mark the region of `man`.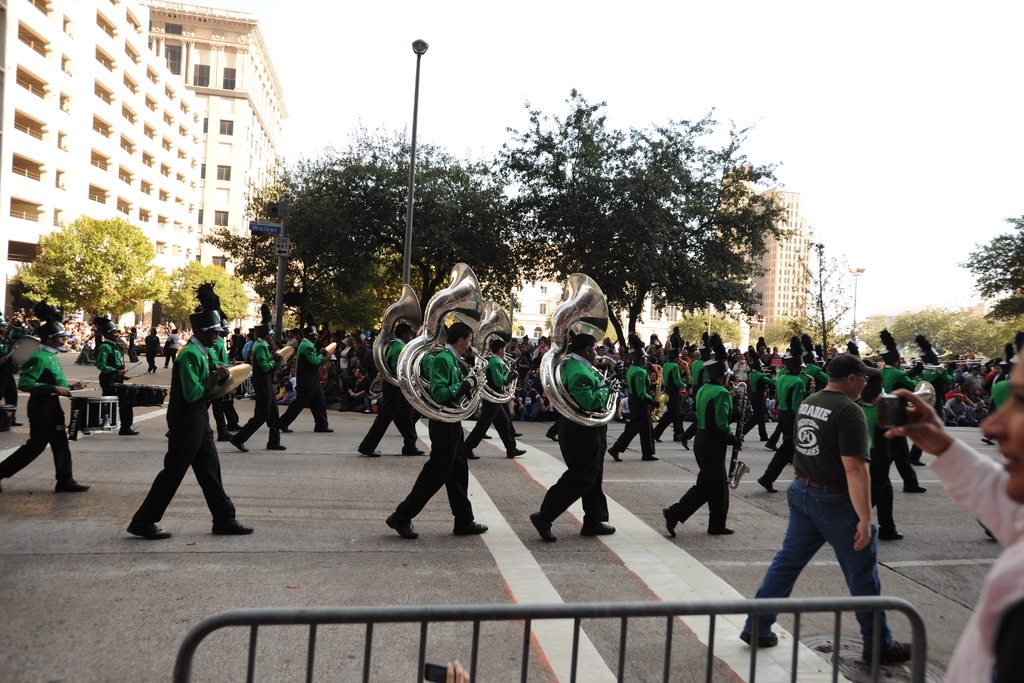
Region: x1=270, y1=328, x2=339, y2=434.
